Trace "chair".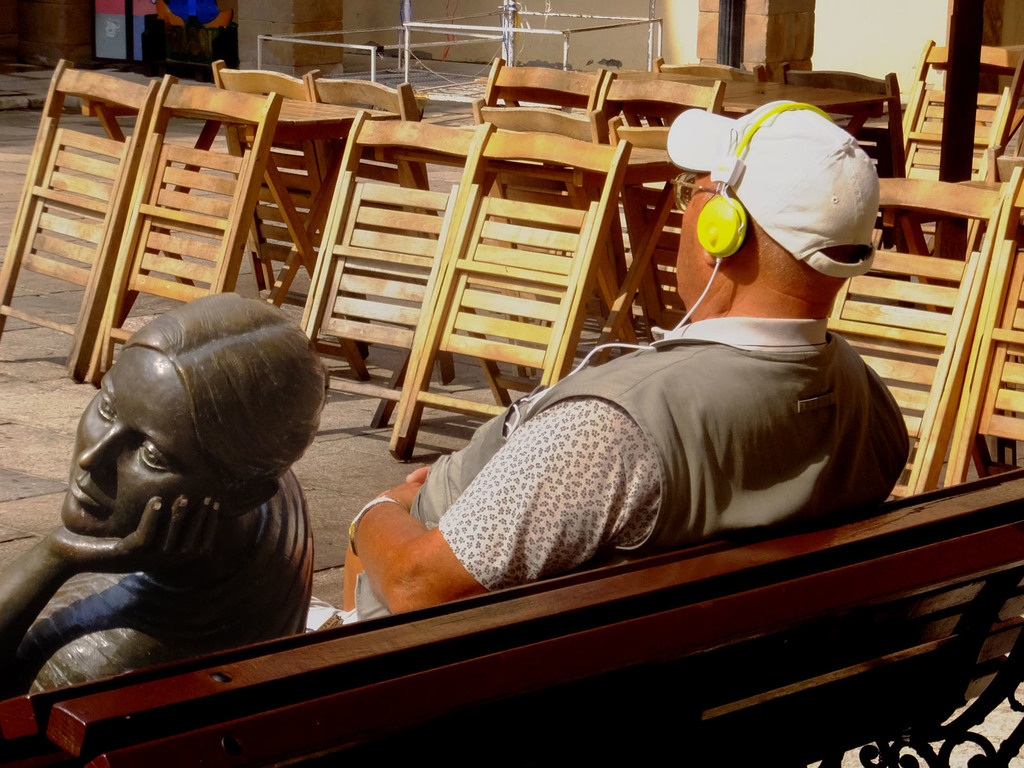
Traced to left=779, top=58, right=902, bottom=258.
